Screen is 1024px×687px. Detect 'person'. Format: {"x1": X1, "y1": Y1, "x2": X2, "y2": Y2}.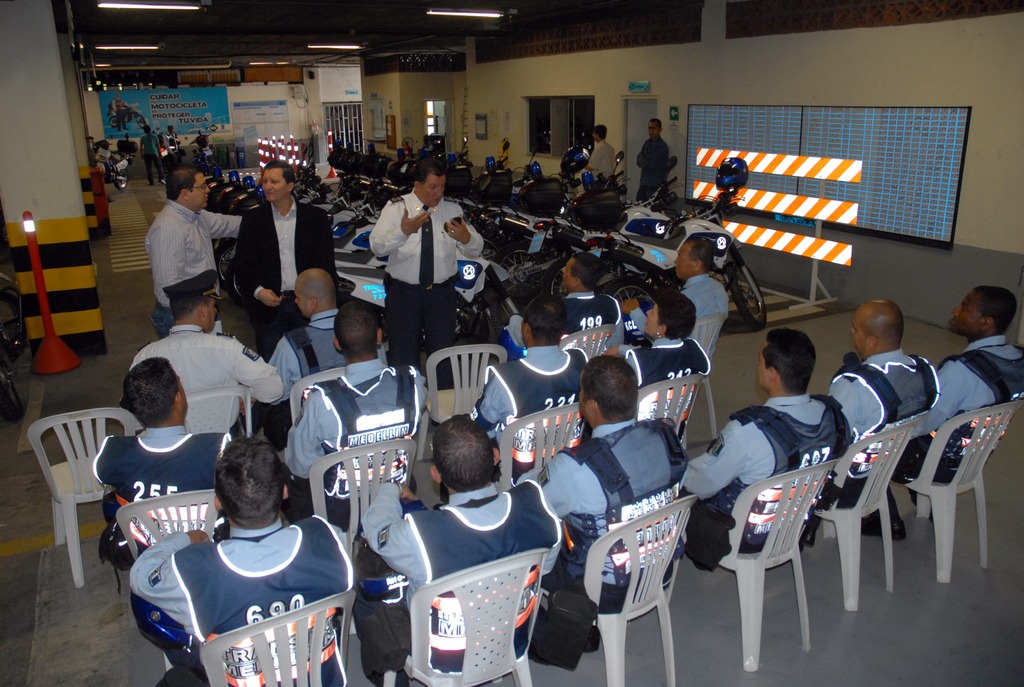
{"x1": 89, "y1": 354, "x2": 232, "y2": 515}.
